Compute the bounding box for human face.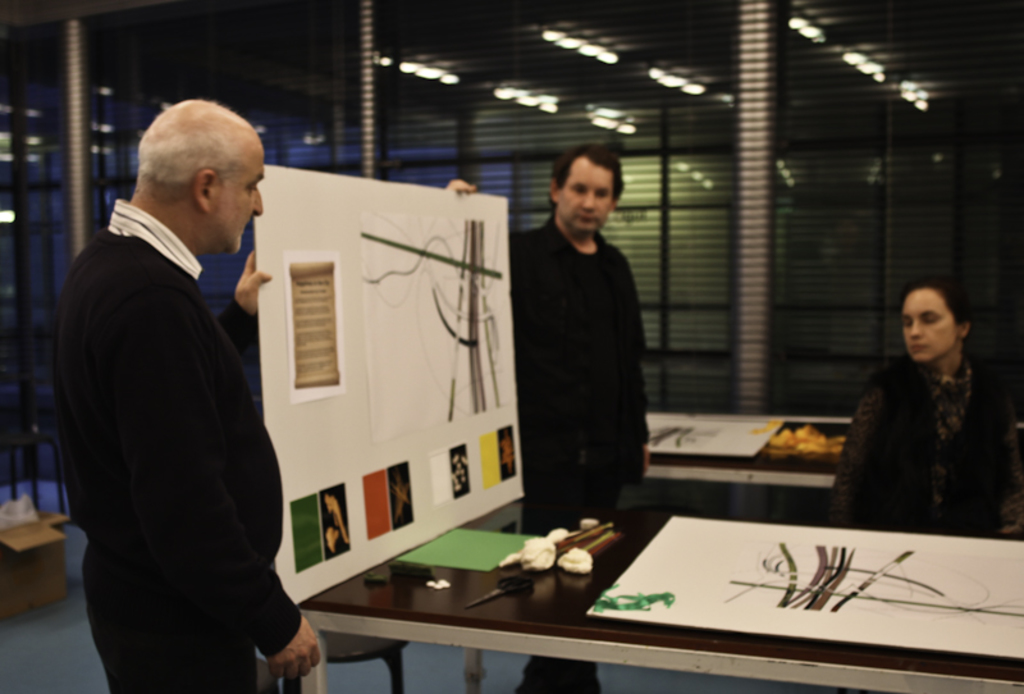
{"left": 212, "top": 136, "right": 266, "bottom": 251}.
